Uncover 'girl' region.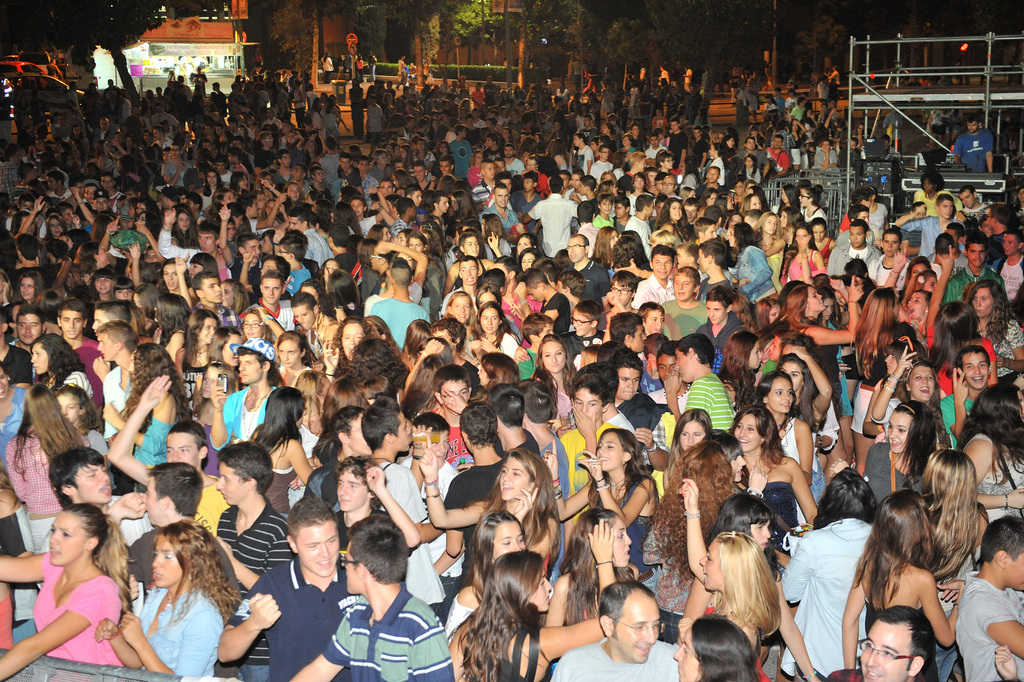
Uncovered: (left=29, top=336, right=93, bottom=400).
